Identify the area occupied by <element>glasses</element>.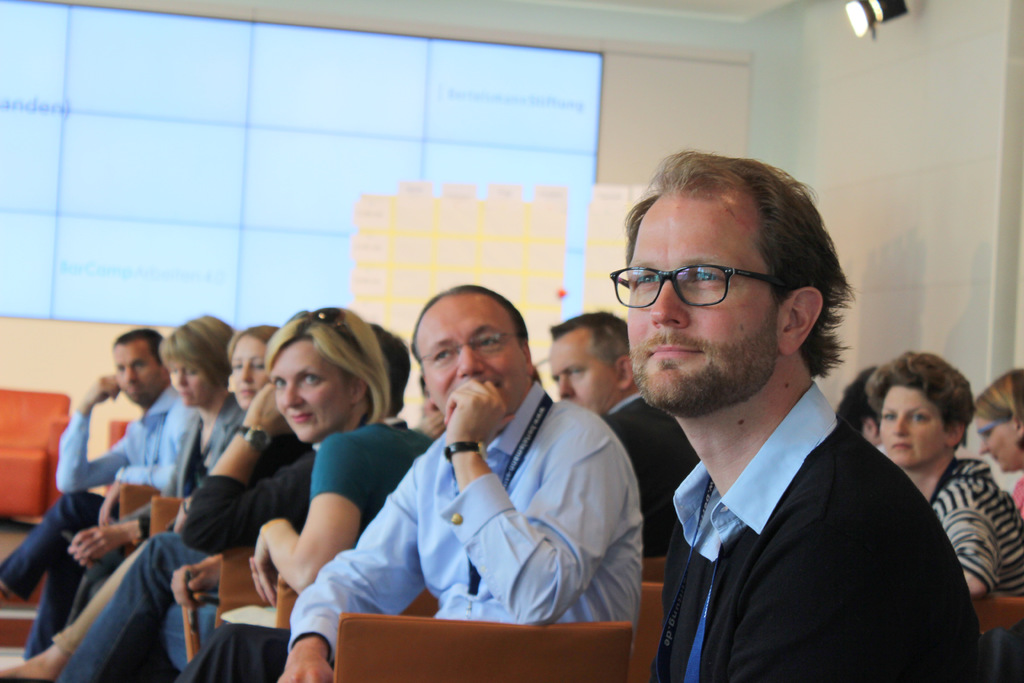
Area: [606,258,787,315].
